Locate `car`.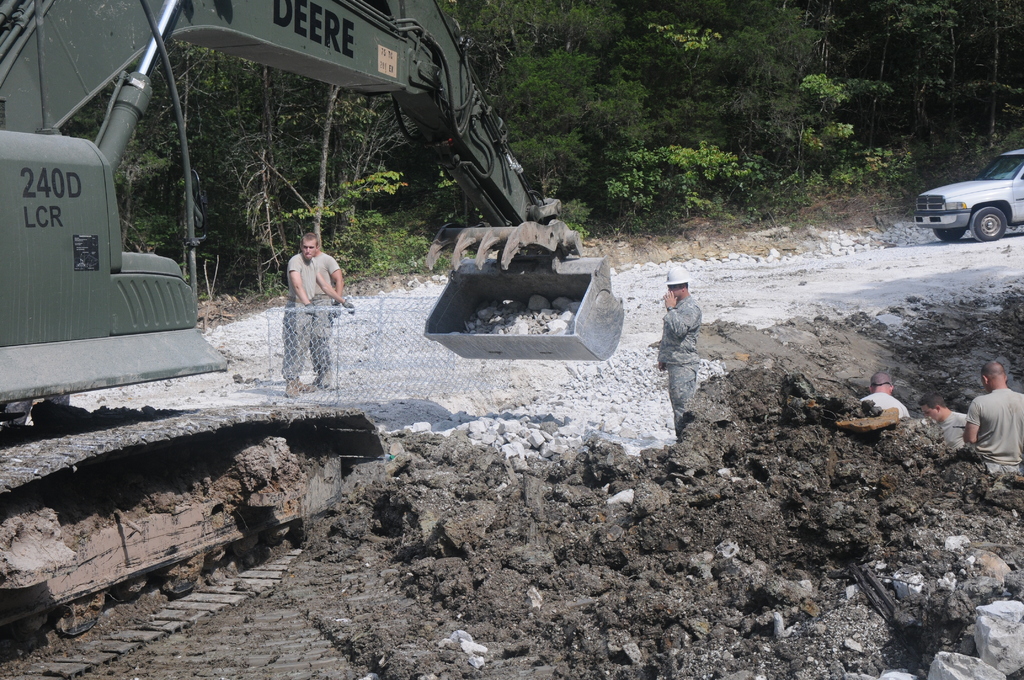
Bounding box: x1=913 y1=145 x2=1023 y2=241.
